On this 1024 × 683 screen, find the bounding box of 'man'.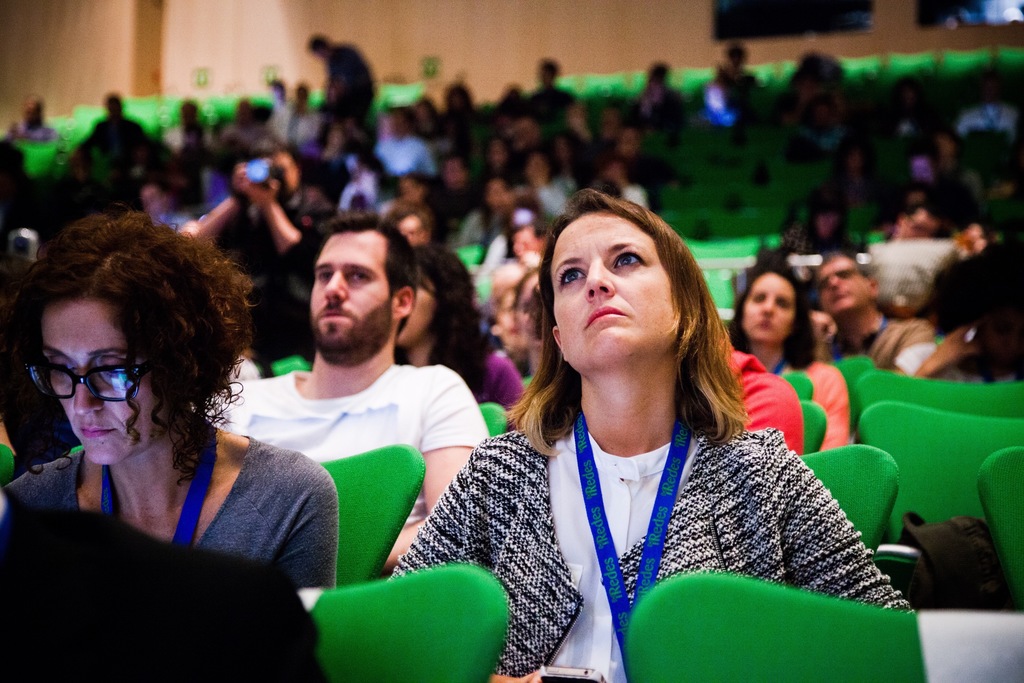
Bounding box: <bbox>213, 213, 492, 515</bbox>.
